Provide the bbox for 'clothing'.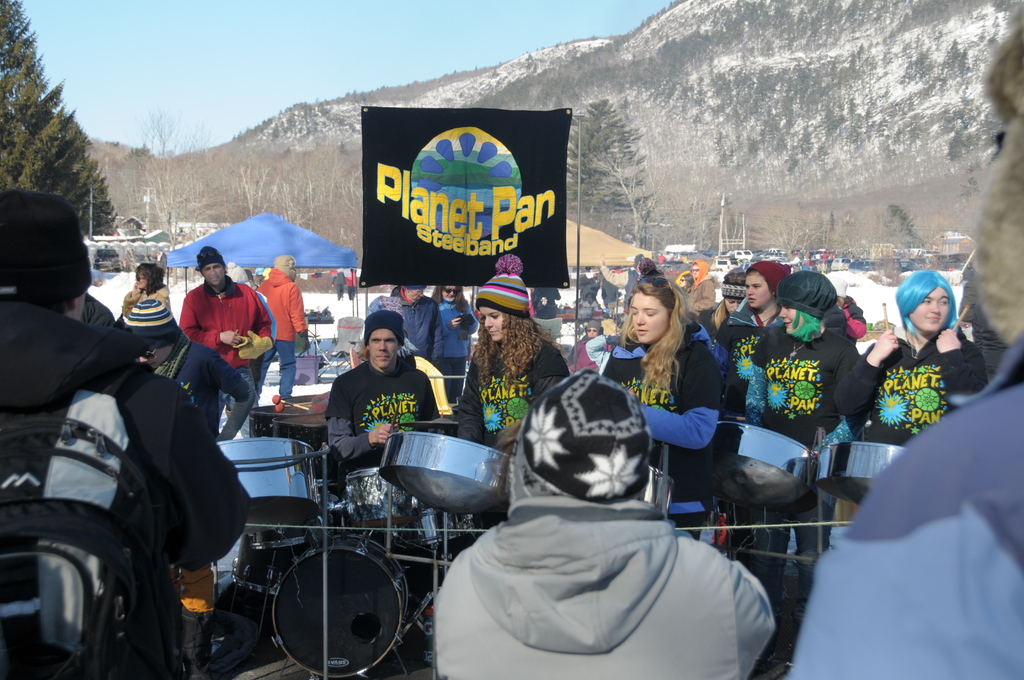
(532, 284, 562, 324).
